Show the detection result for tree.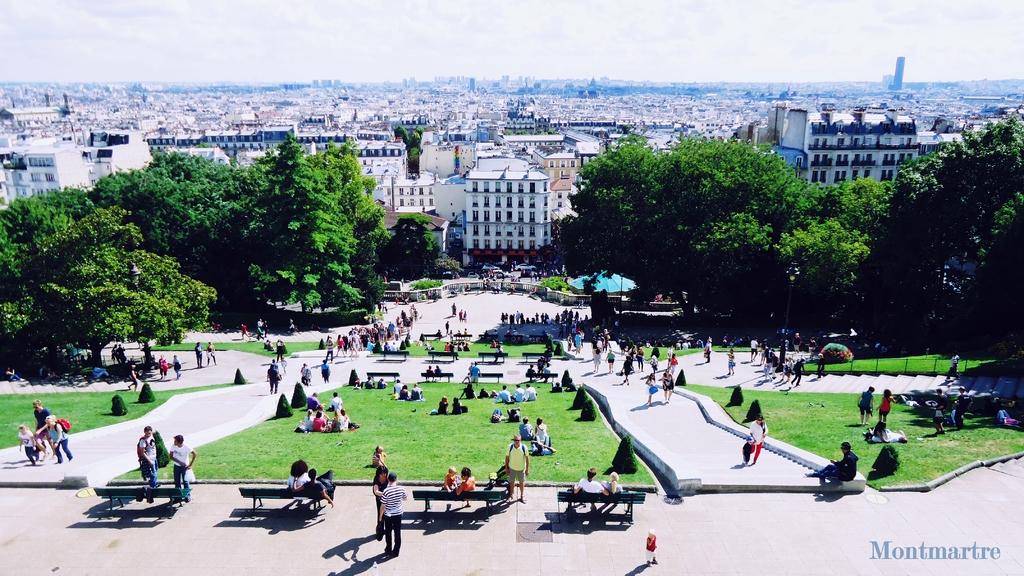
<bbox>550, 131, 673, 288</bbox>.
